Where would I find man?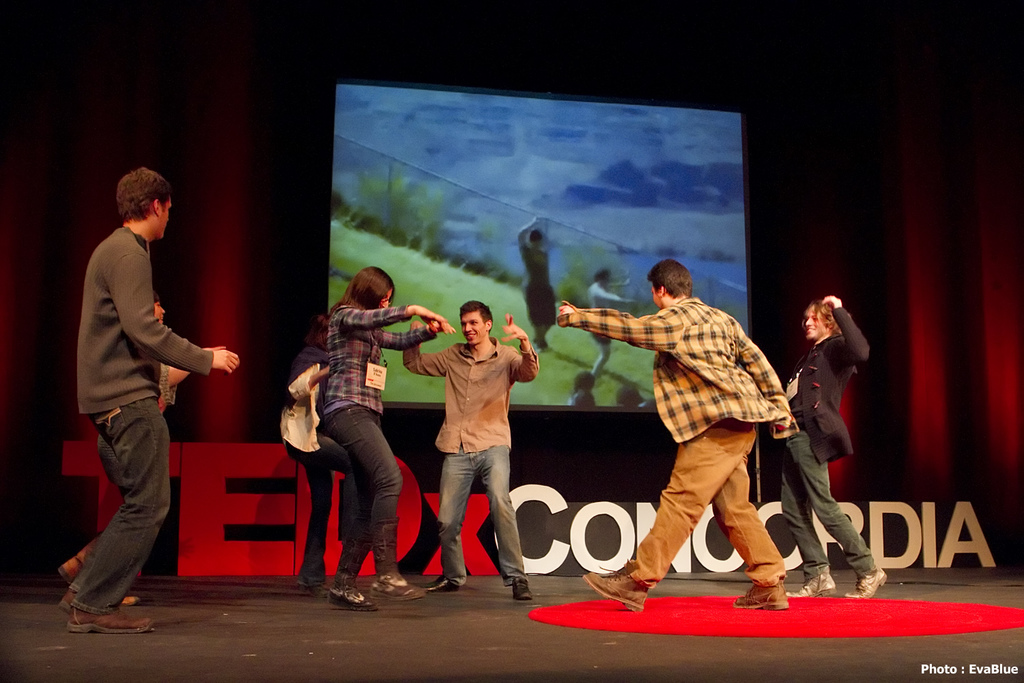
At bbox=(588, 251, 808, 616).
